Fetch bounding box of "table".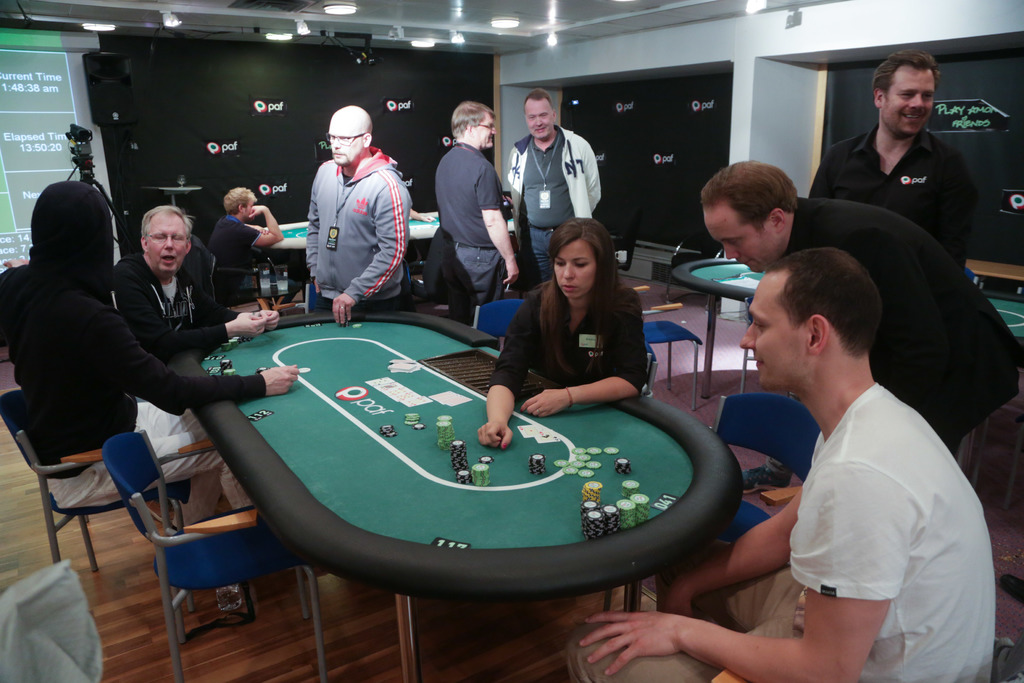
Bbox: bbox=(248, 204, 529, 313).
